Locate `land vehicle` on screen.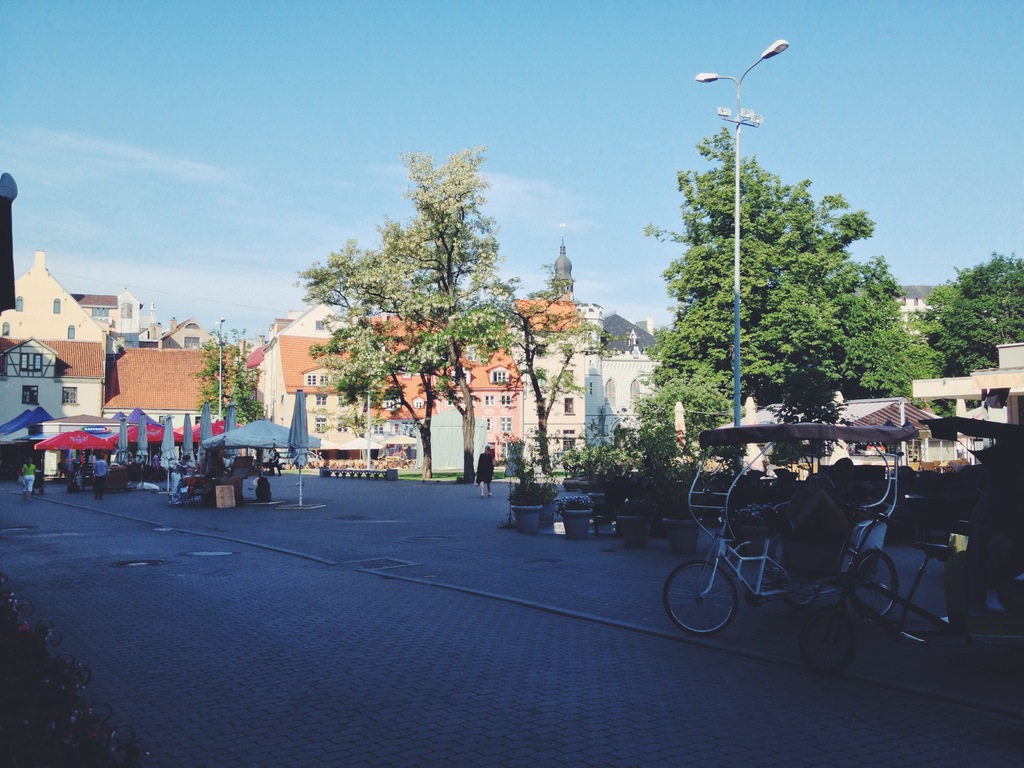
On screen at box(654, 416, 952, 682).
